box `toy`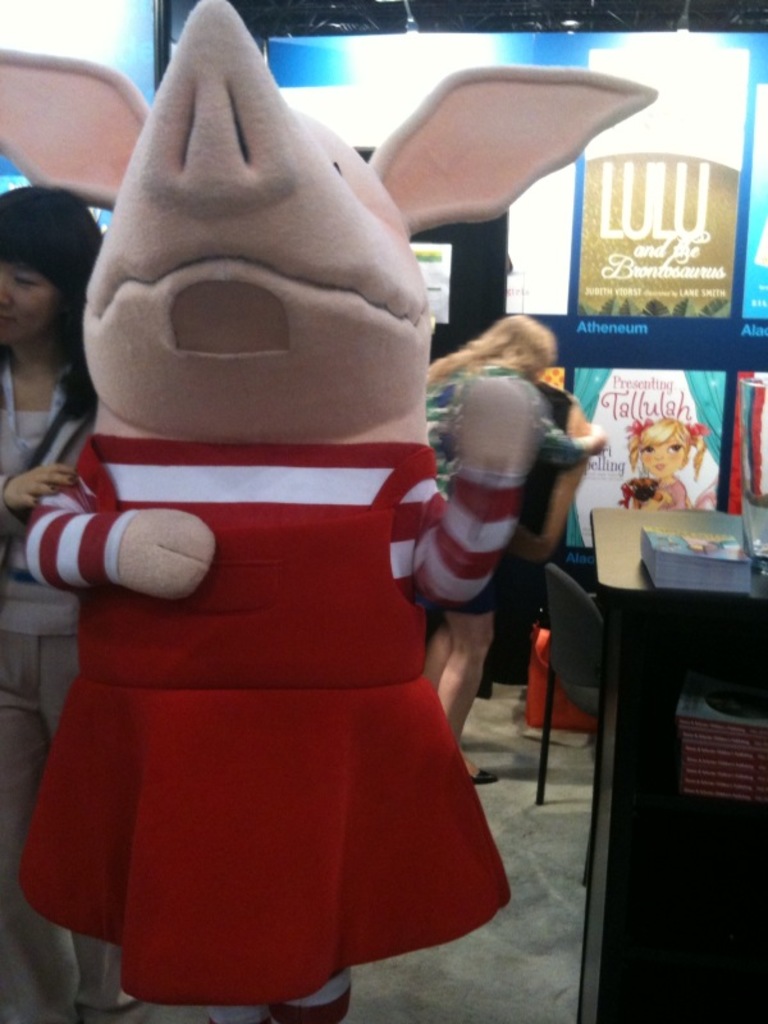
bbox=[625, 411, 714, 516]
